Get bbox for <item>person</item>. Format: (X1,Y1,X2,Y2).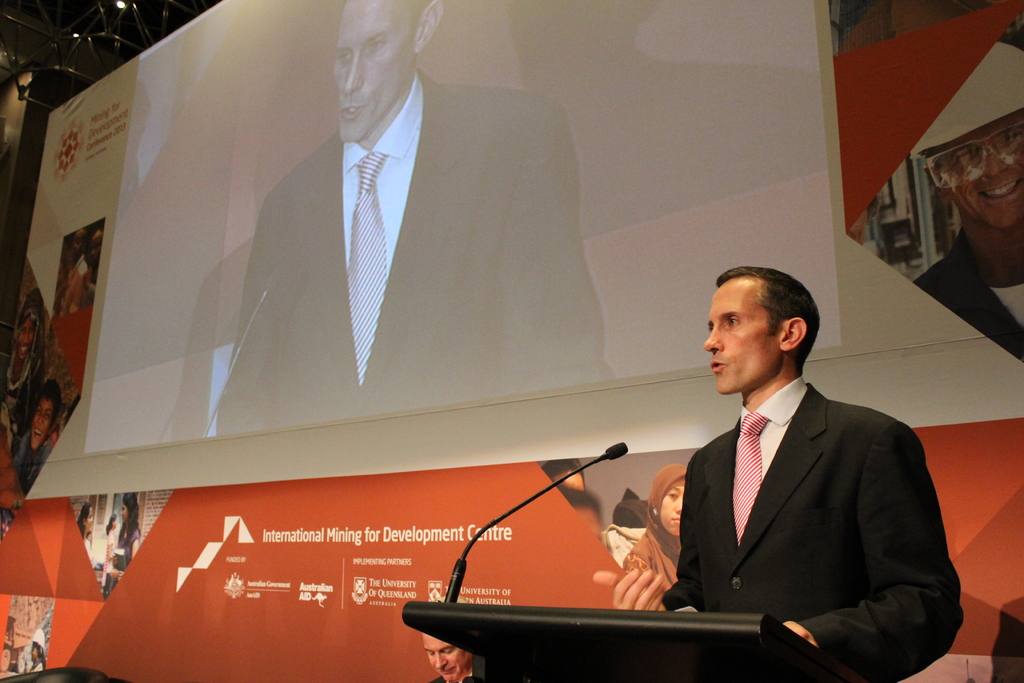
(26,629,45,673).
